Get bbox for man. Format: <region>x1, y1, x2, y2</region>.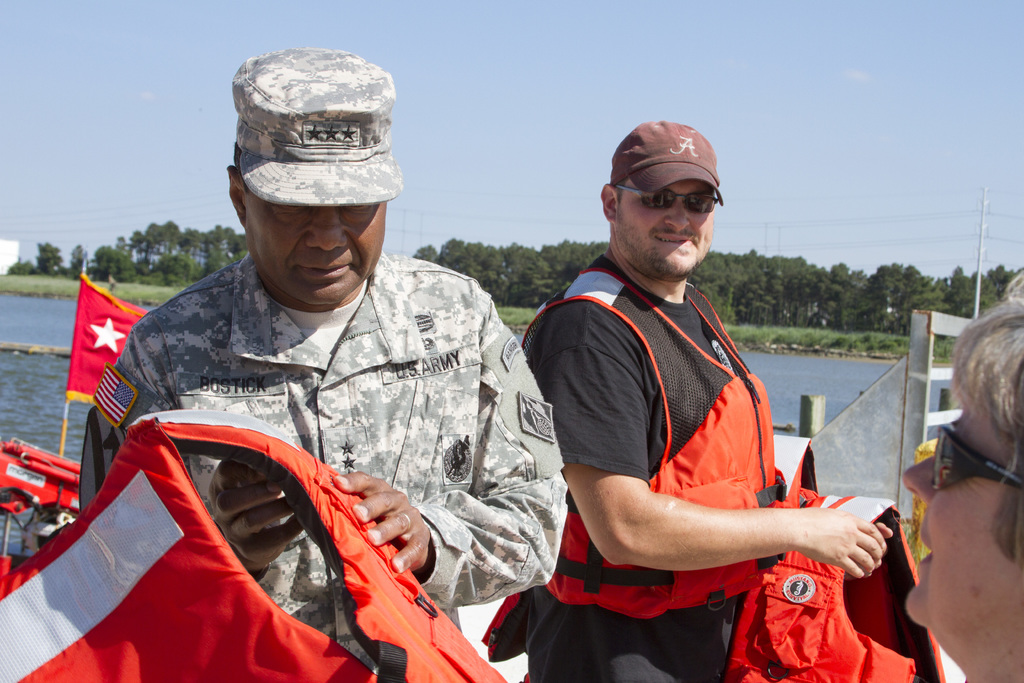
<region>514, 128, 879, 673</region>.
